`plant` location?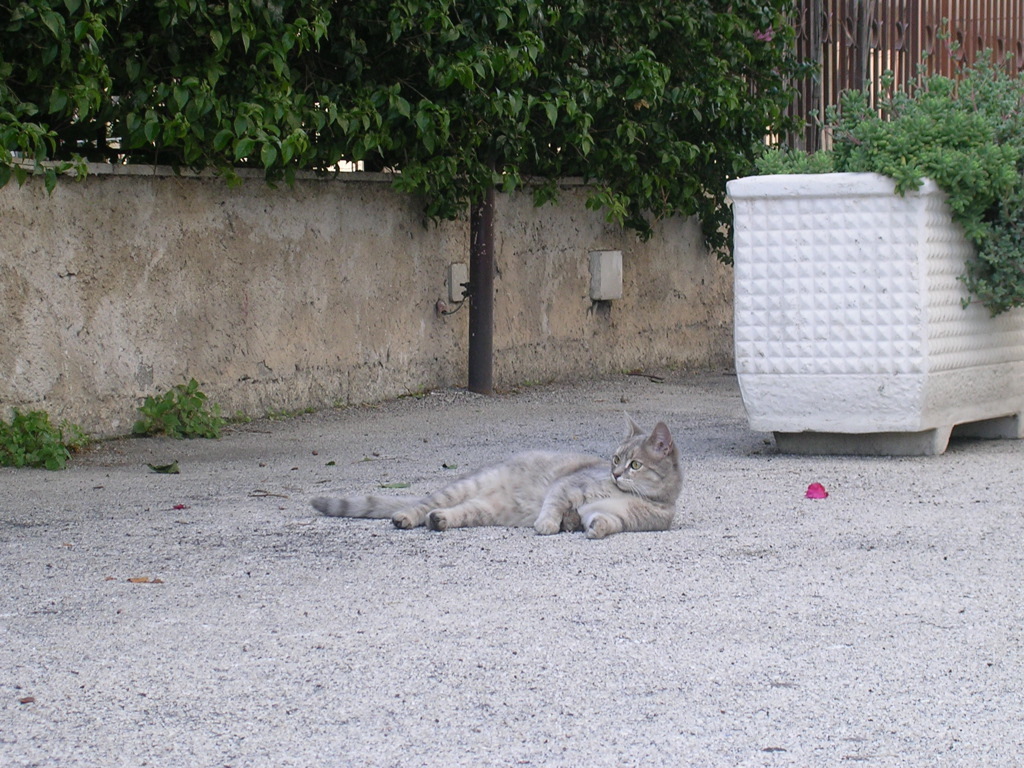
[left=2, top=403, right=84, bottom=474]
